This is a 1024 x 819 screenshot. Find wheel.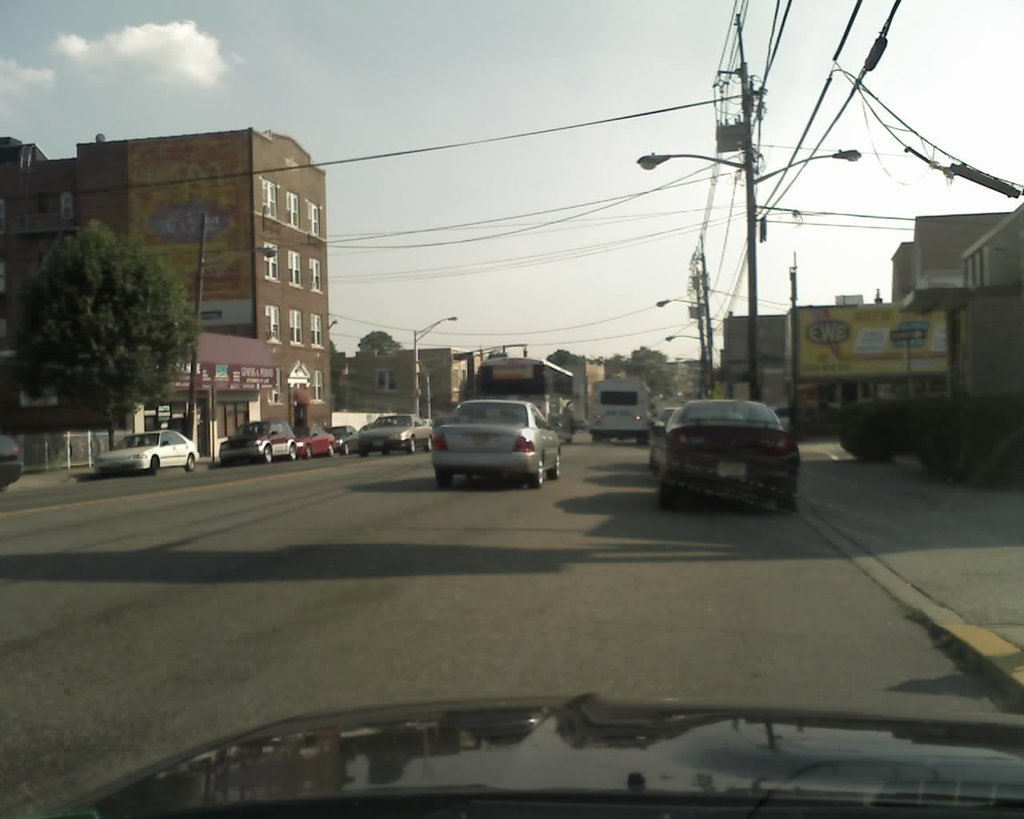
Bounding box: <box>778,496,794,510</box>.
